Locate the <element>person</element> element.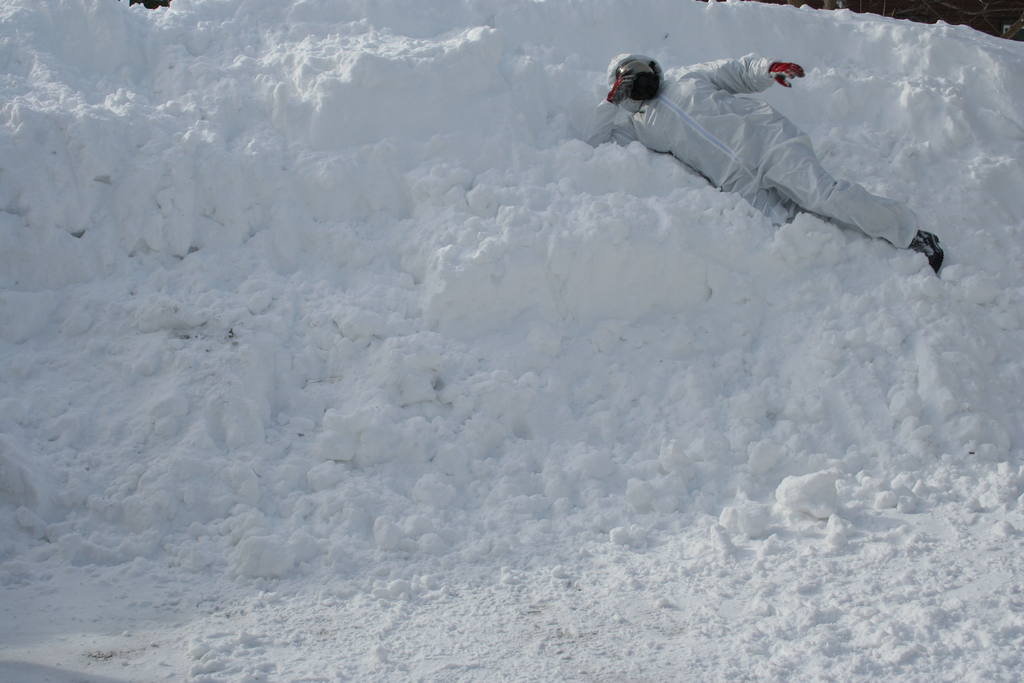
Element bbox: [584,50,945,278].
